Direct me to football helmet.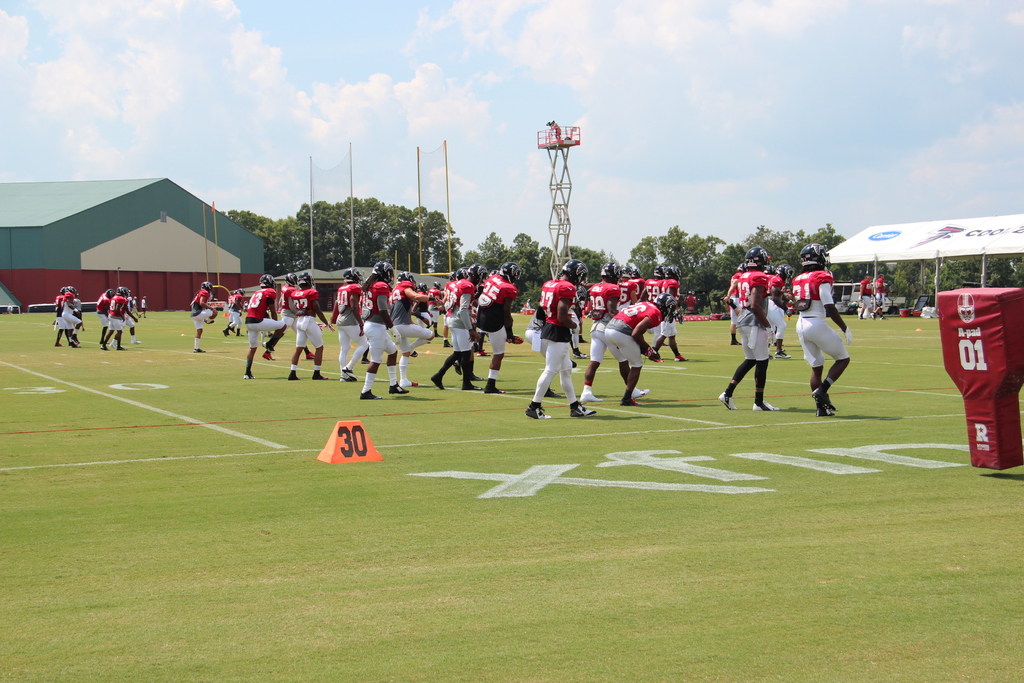
Direction: 798/243/827/269.
